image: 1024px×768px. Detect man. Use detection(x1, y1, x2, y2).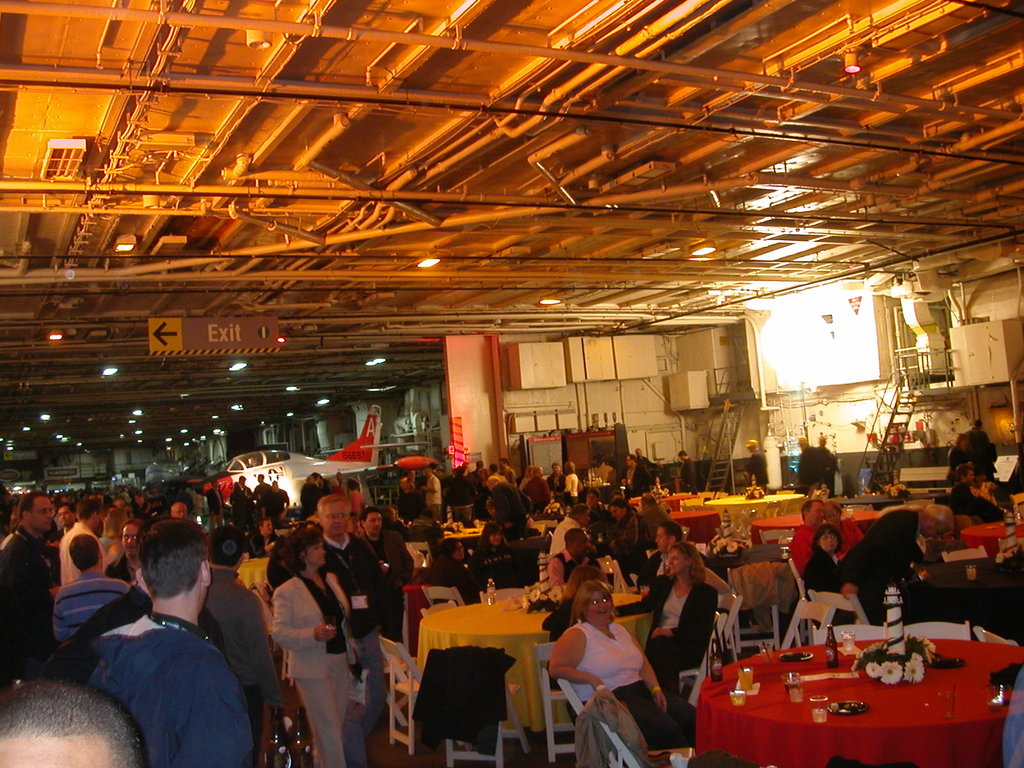
detection(966, 419, 990, 471).
